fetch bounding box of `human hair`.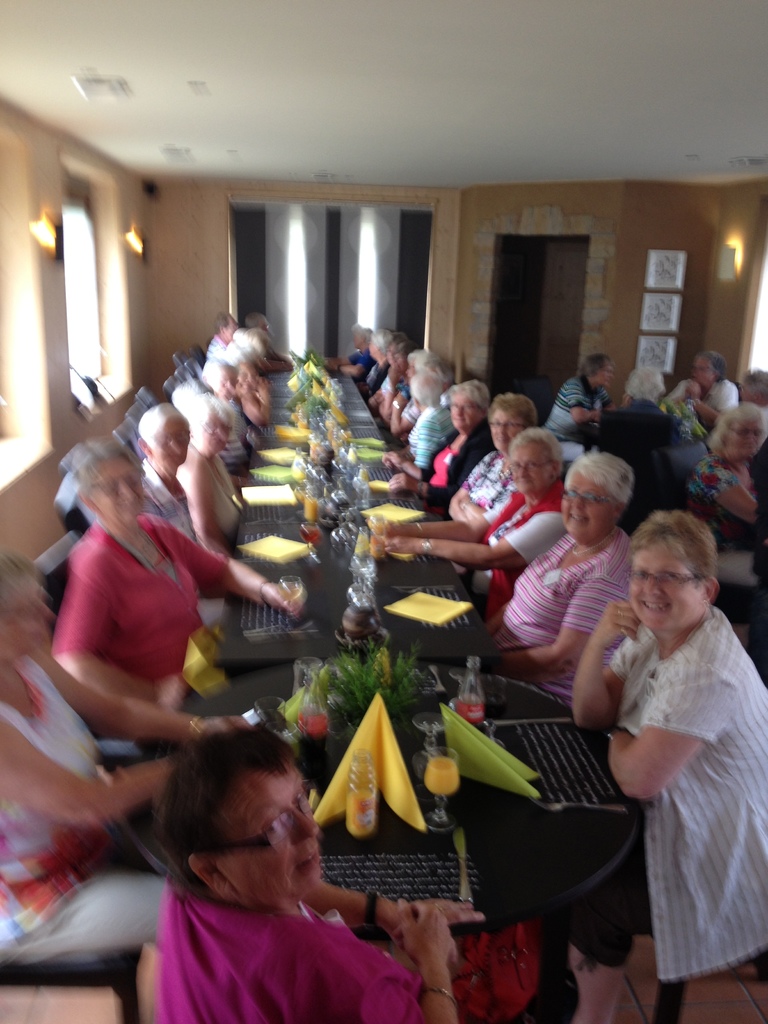
Bbox: box=[630, 509, 718, 589].
